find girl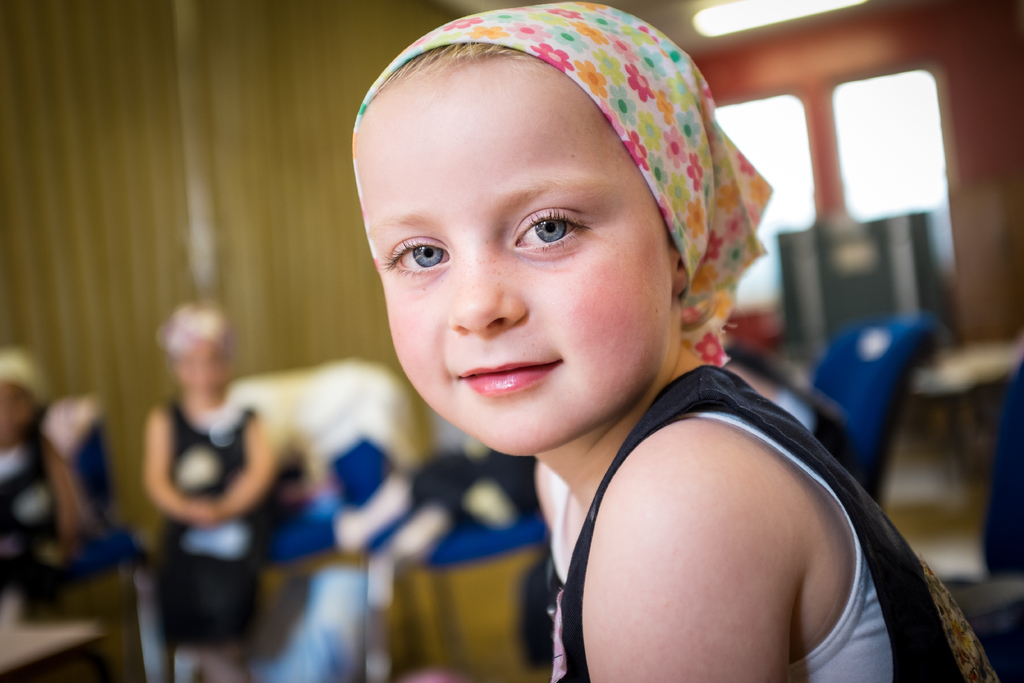
x1=0, y1=348, x2=72, y2=584
